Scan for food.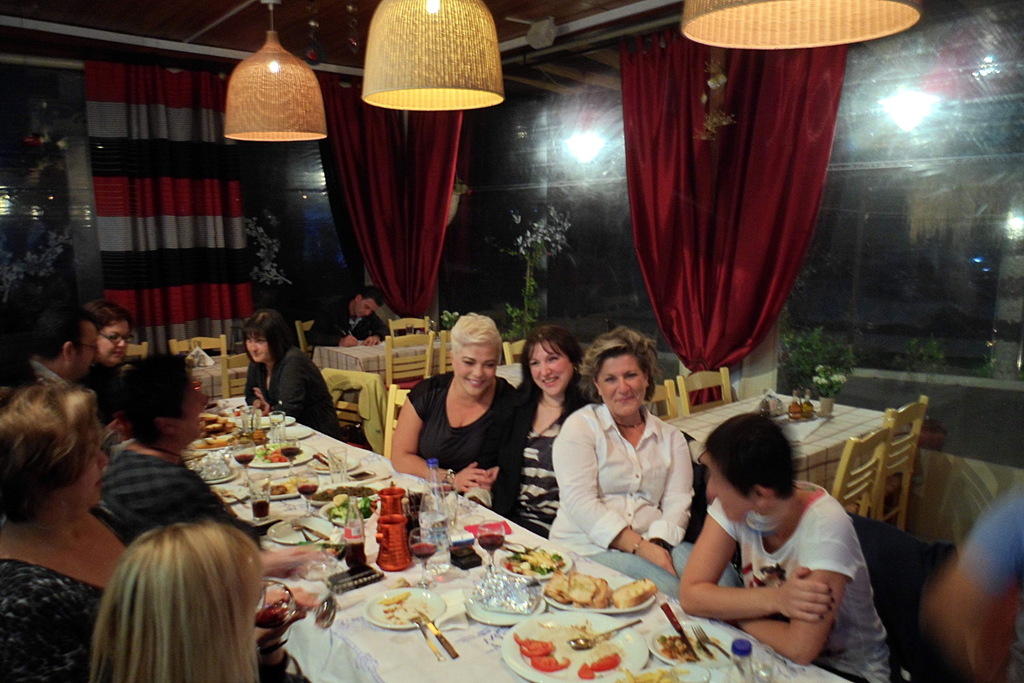
Scan result: locate(245, 425, 268, 450).
